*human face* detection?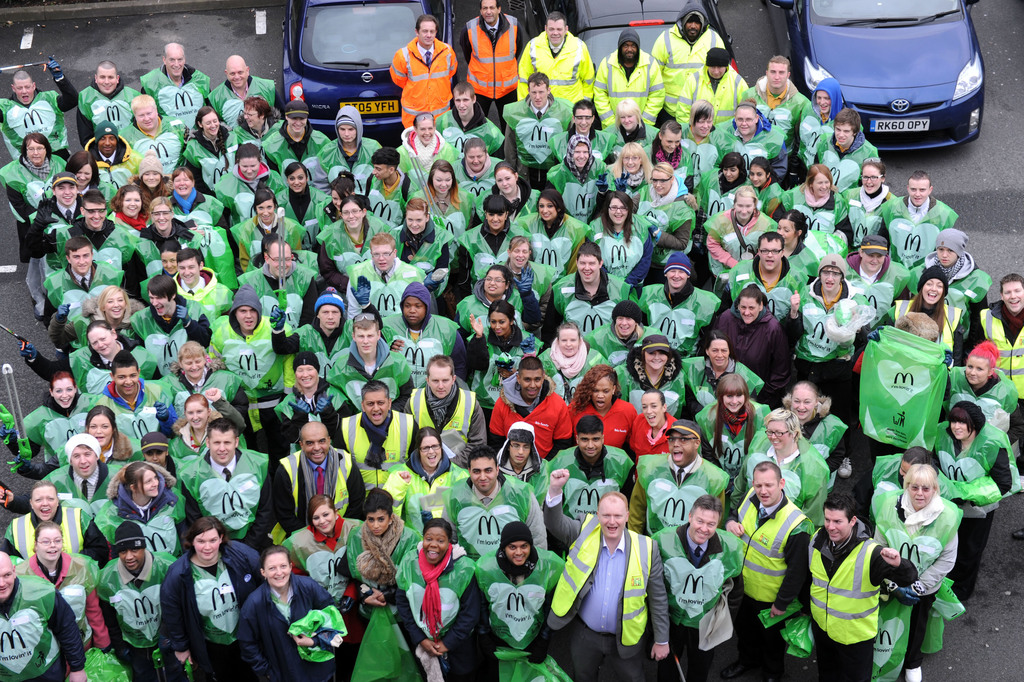
bbox(290, 164, 305, 188)
